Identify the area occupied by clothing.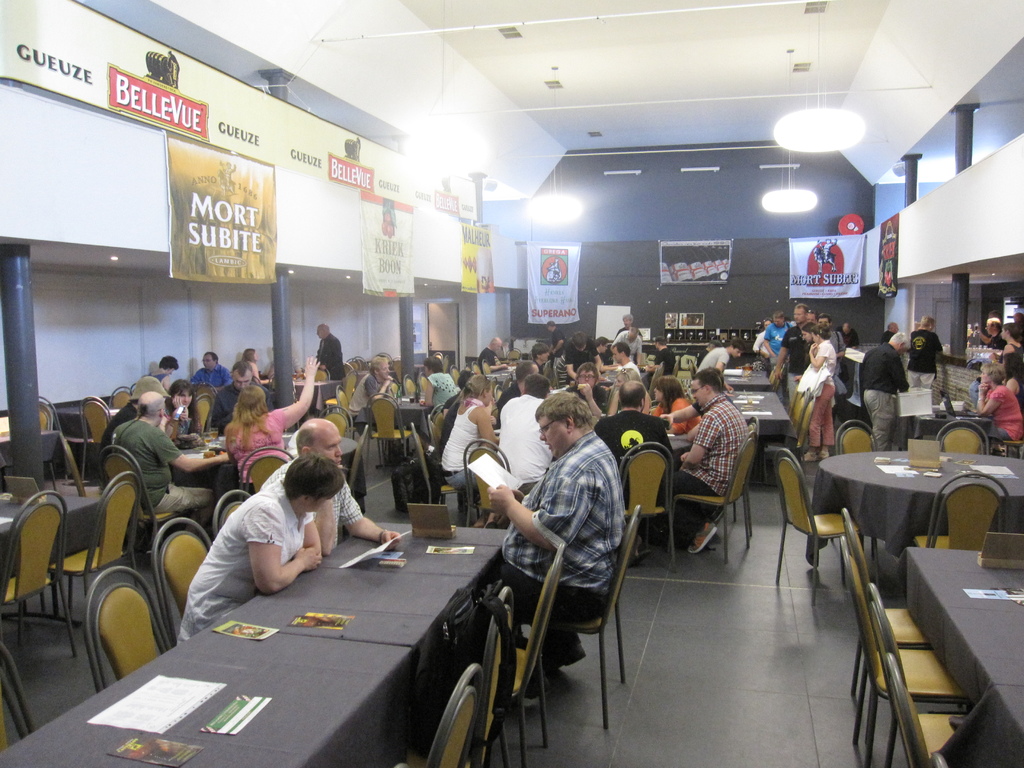
Area: (407,369,458,430).
